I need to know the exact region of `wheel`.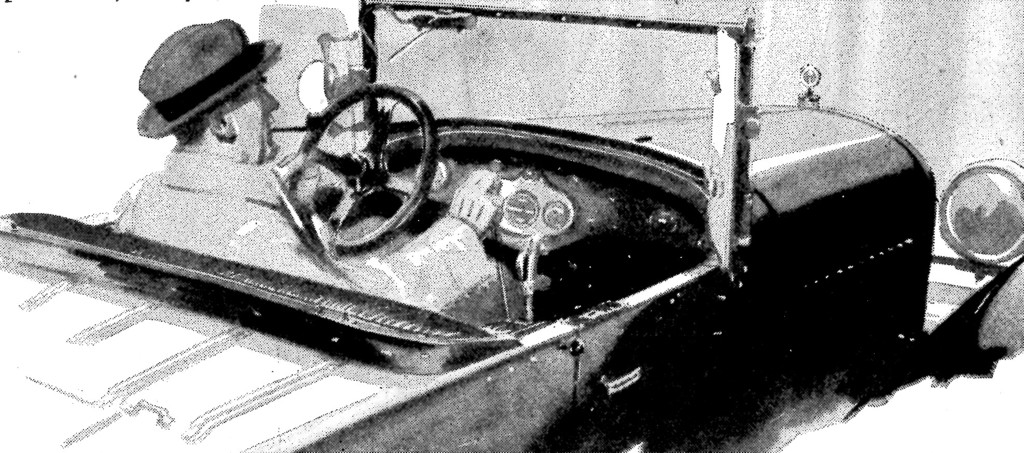
Region: Rect(283, 81, 439, 255).
